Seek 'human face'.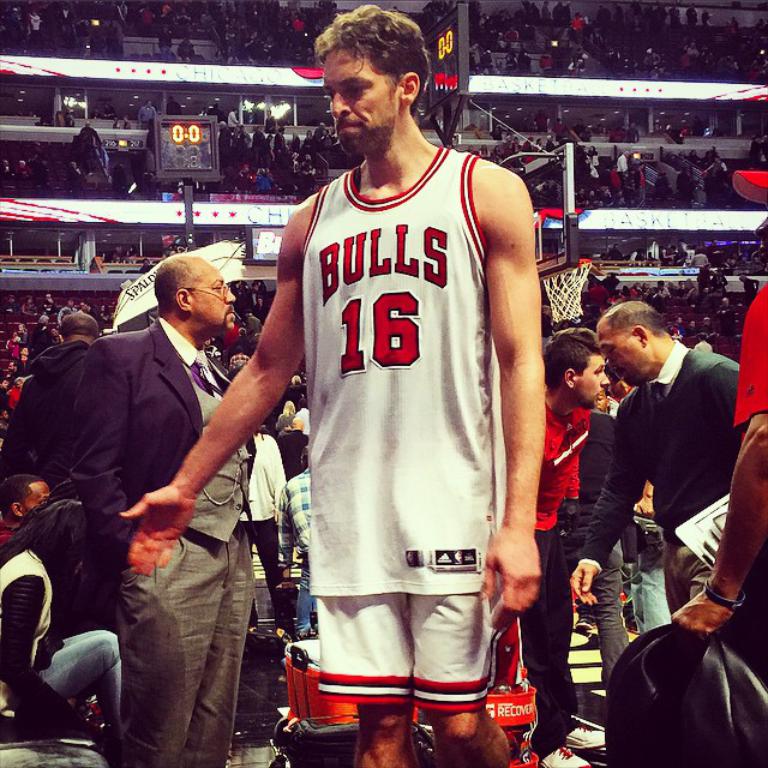
crop(595, 322, 646, 385).
